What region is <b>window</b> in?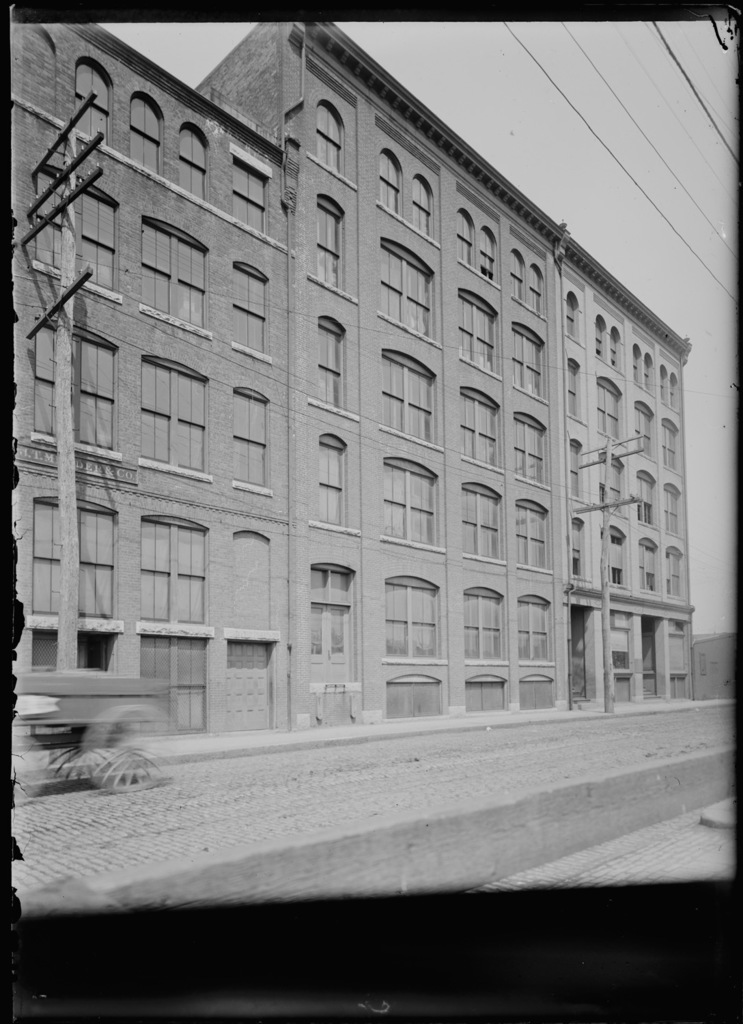
(604, 326, 618, 368).
